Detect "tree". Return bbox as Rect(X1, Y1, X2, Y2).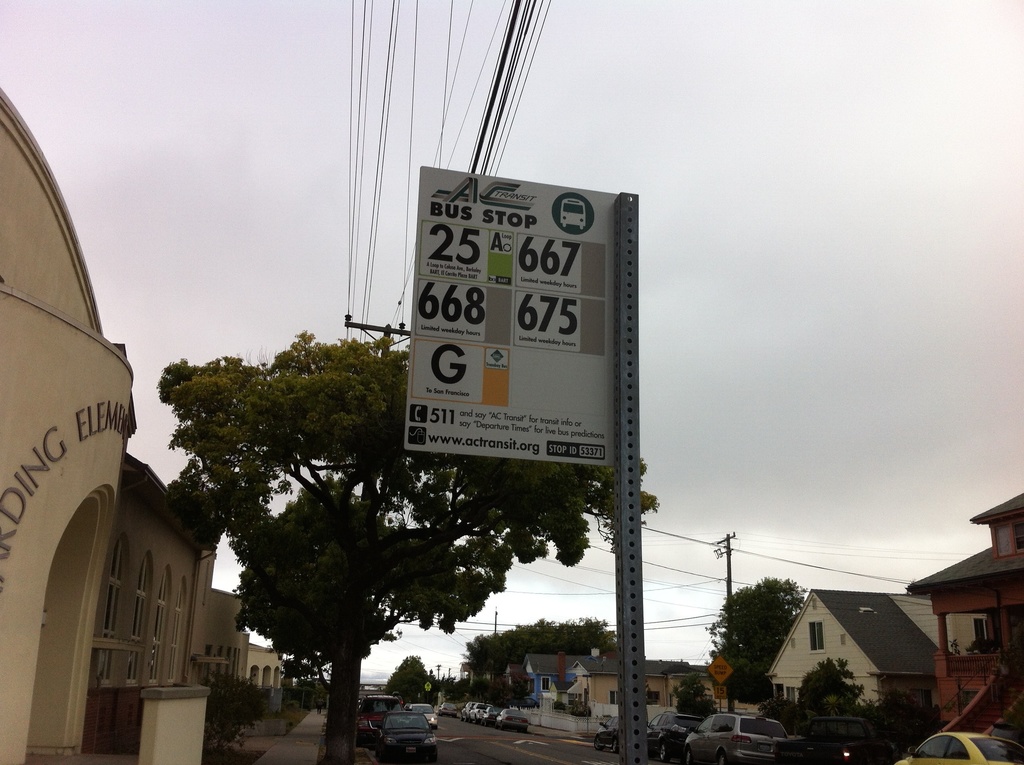
Rect(788, 661, 851, 723).
